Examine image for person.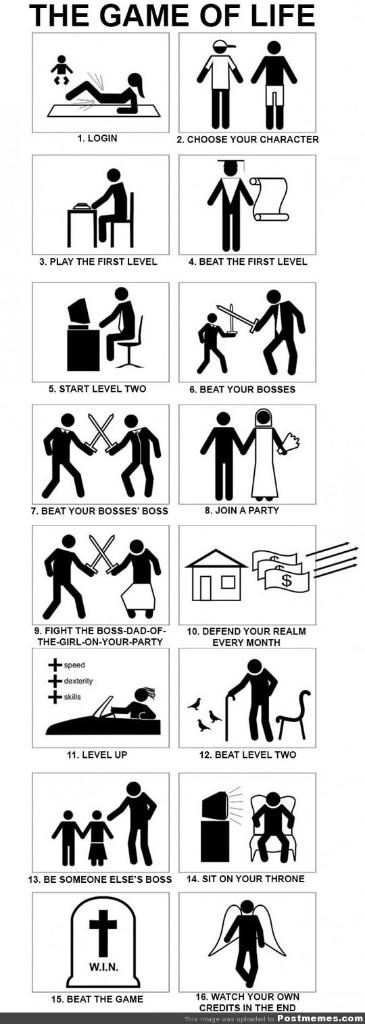
Examination result: [90,168,126,241].
